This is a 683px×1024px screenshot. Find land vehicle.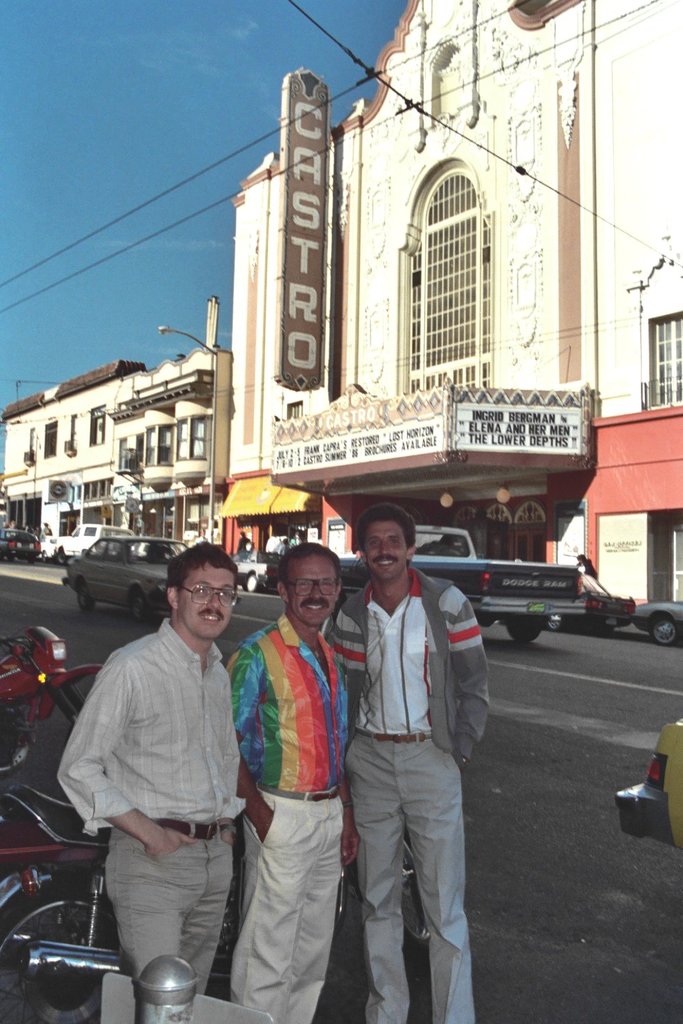
Bounding box: 0, 526, 48, 559.
